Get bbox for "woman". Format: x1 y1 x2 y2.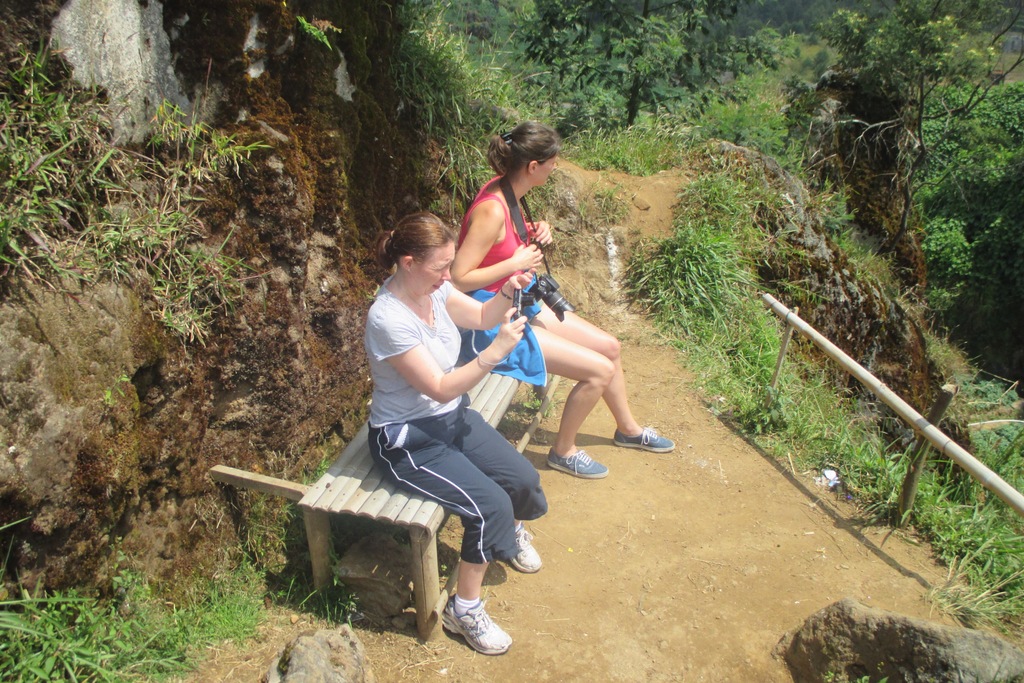
478 163 643 504.
